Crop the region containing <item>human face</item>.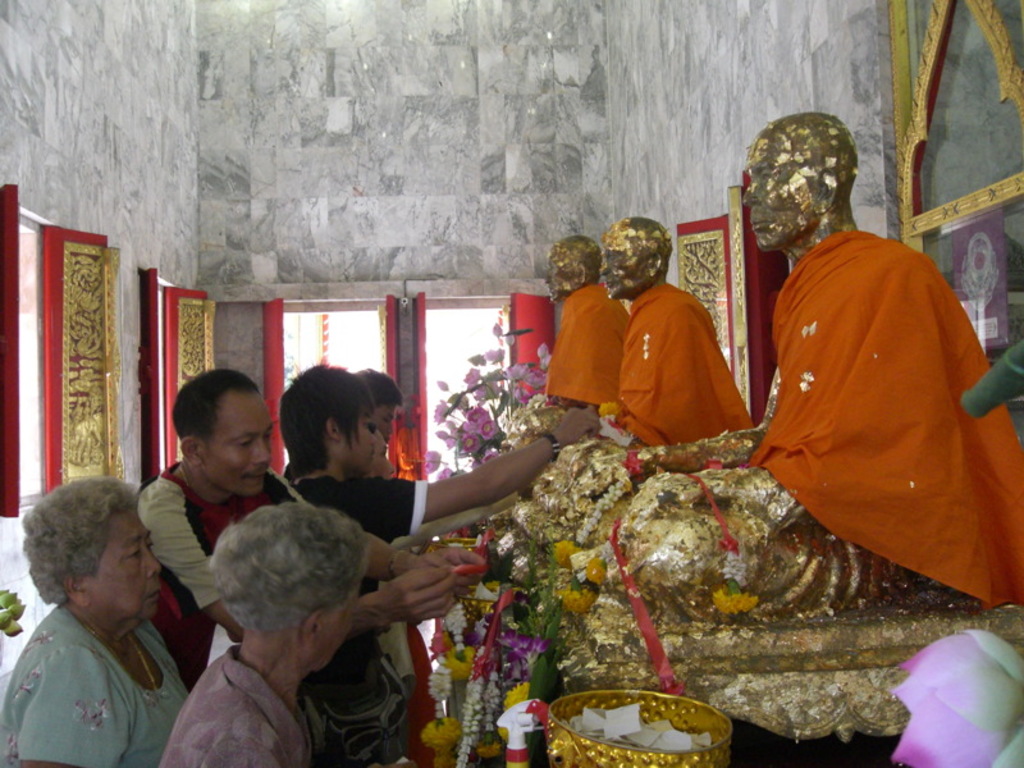
Crop region: rect(372, 402, 396, 444).
